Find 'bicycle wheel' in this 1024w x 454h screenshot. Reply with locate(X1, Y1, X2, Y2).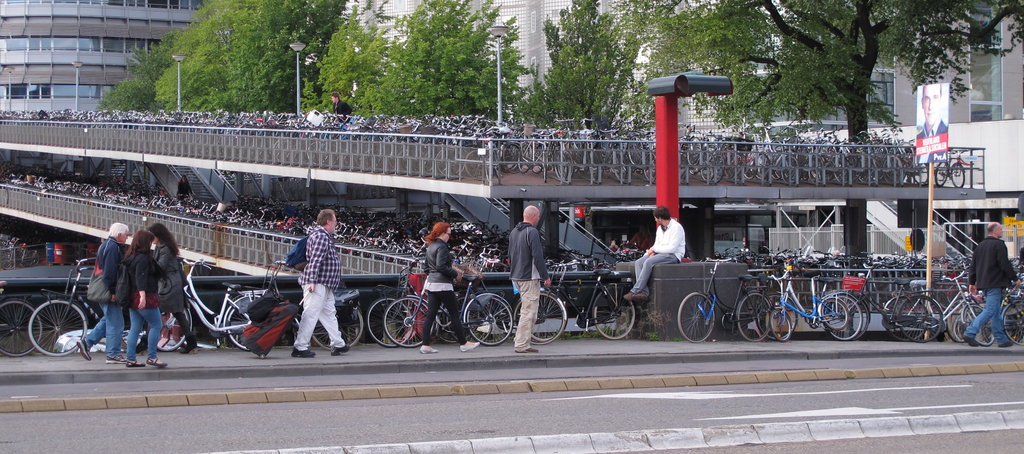
locate(436, 311, 462, 341).
